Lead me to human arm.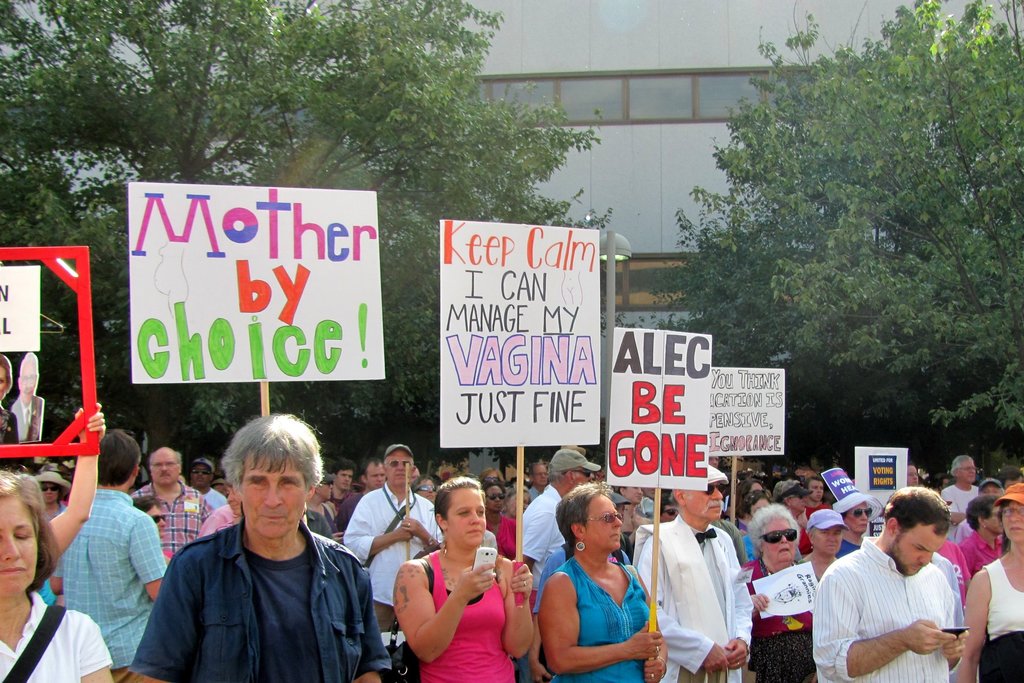
Lead to 635:562:671:682.
